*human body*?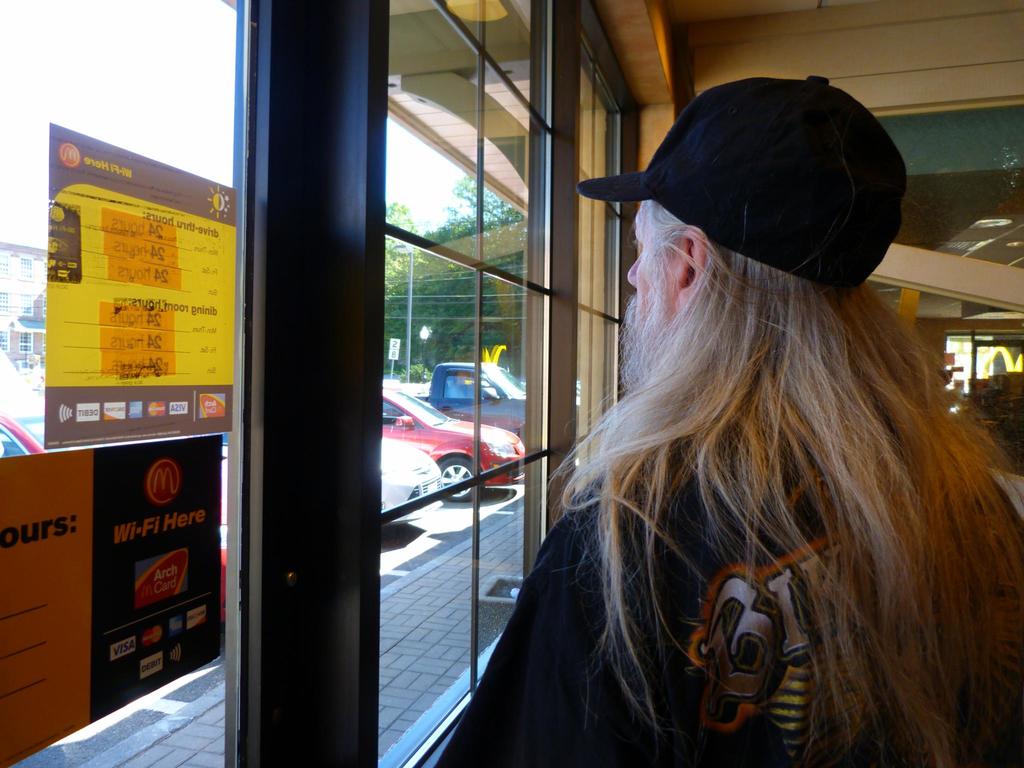
box(500, 72, 1022, 767)
